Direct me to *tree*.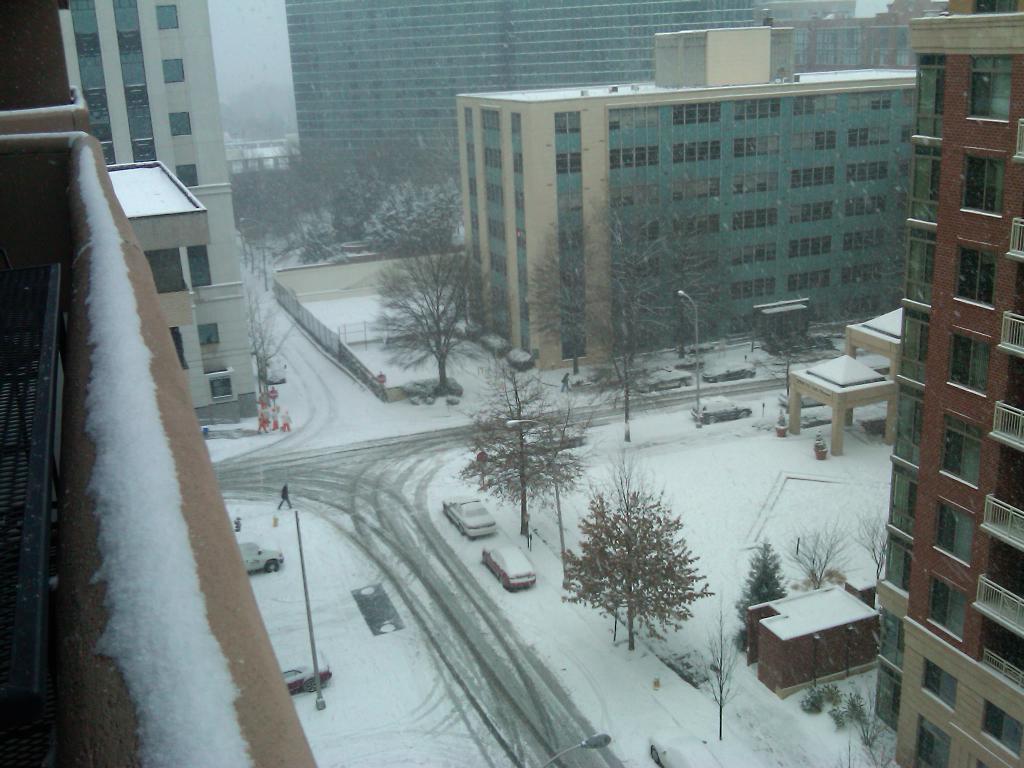
Direction: 243,282,295,403.
